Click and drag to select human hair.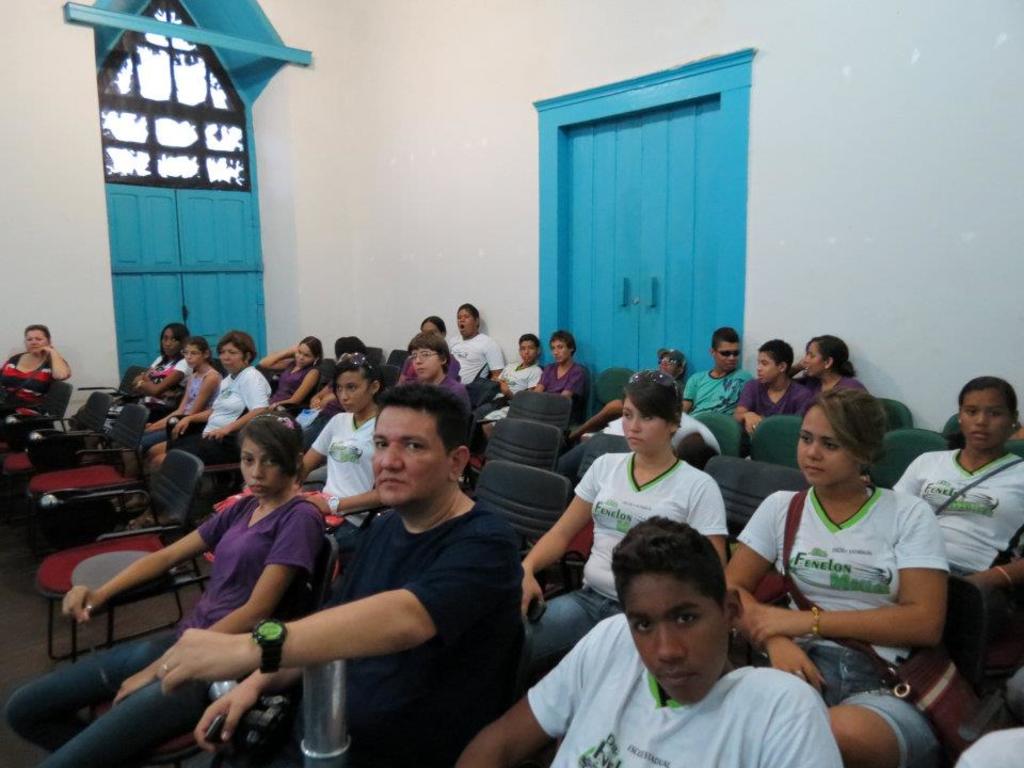
Selection: box=[219, 329, 257, 364].
